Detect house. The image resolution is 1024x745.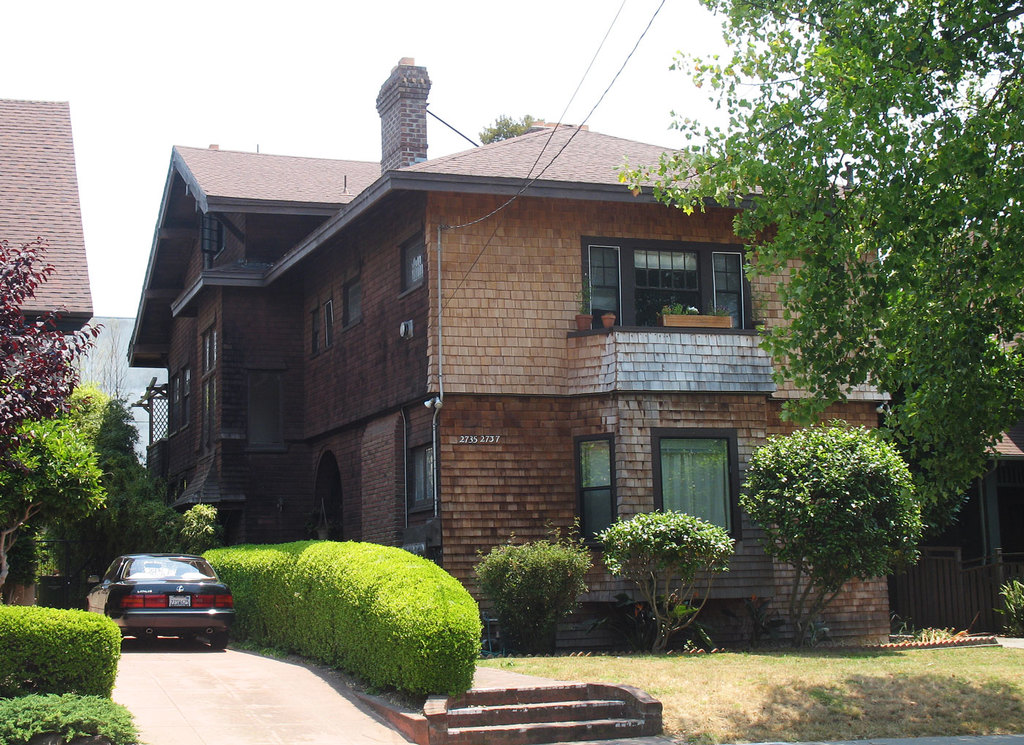
122, 51, 1023, 661.
